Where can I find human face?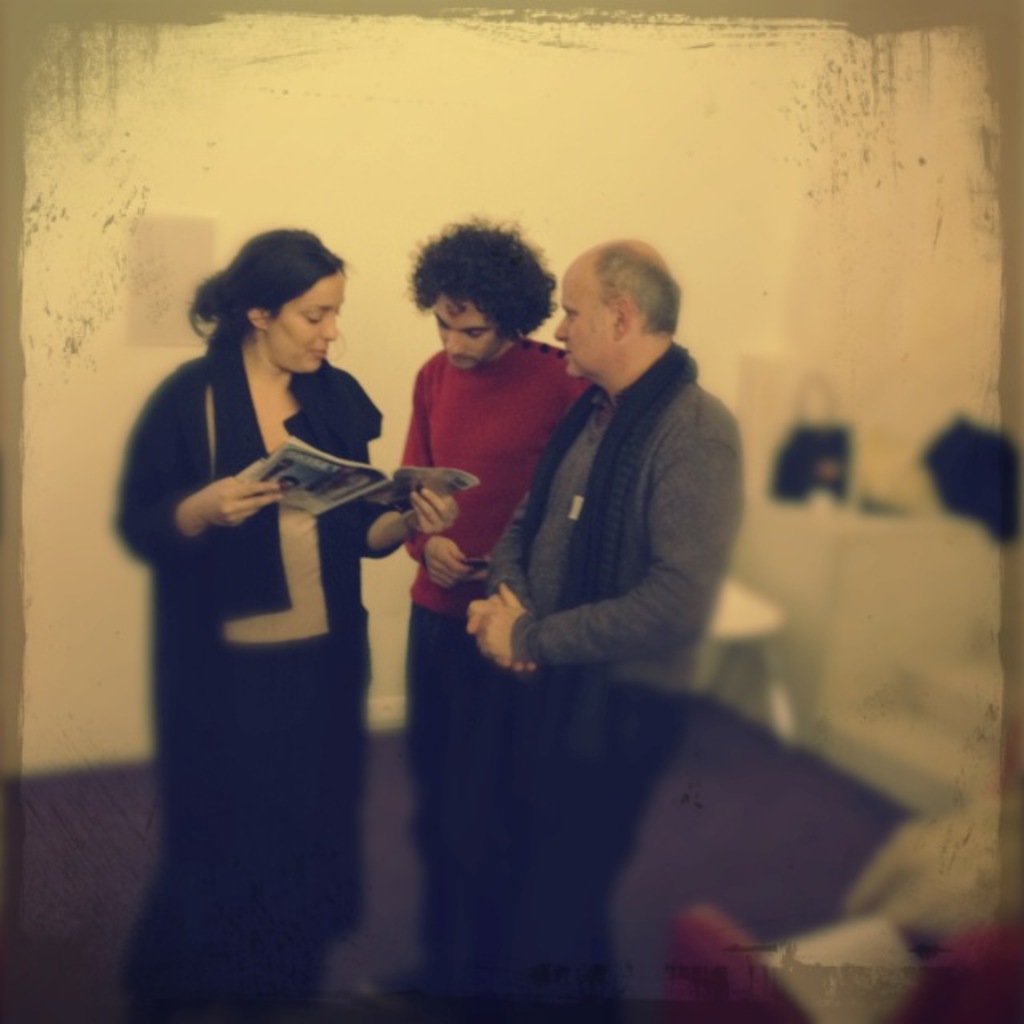
You can find it at 427/286/502/371.
